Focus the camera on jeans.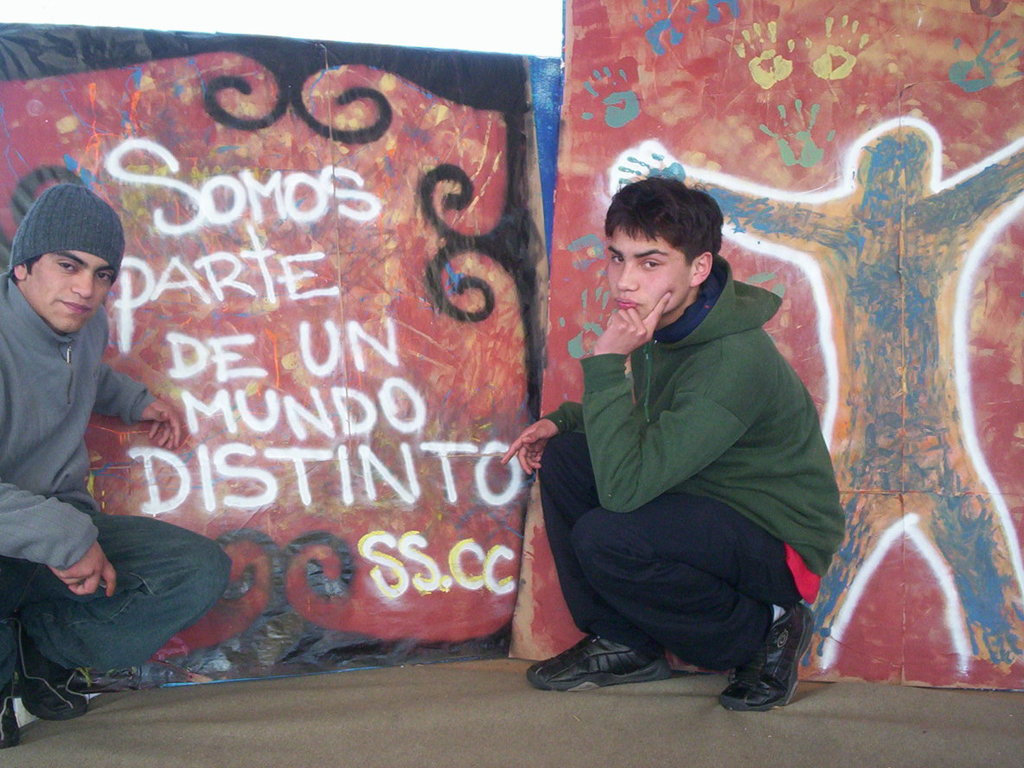
Focus region: bbox=(26, 532, 252, 691).
